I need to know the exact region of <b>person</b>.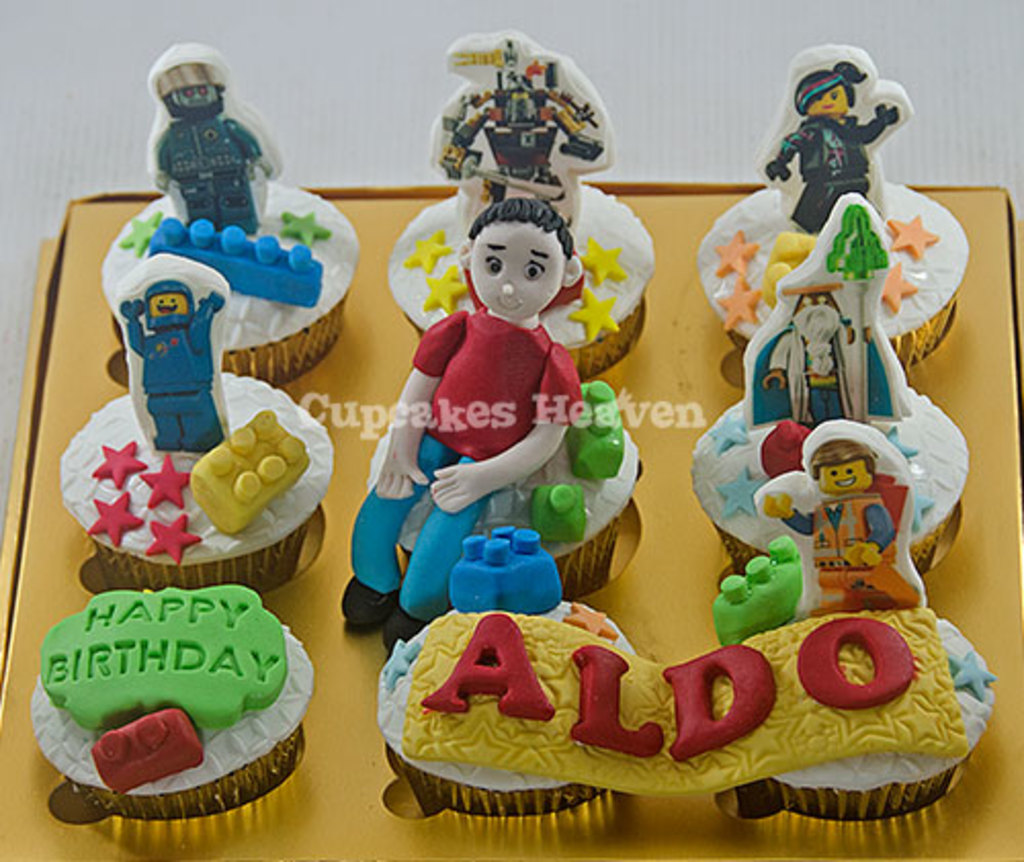
Region: 762,266,877,428.
